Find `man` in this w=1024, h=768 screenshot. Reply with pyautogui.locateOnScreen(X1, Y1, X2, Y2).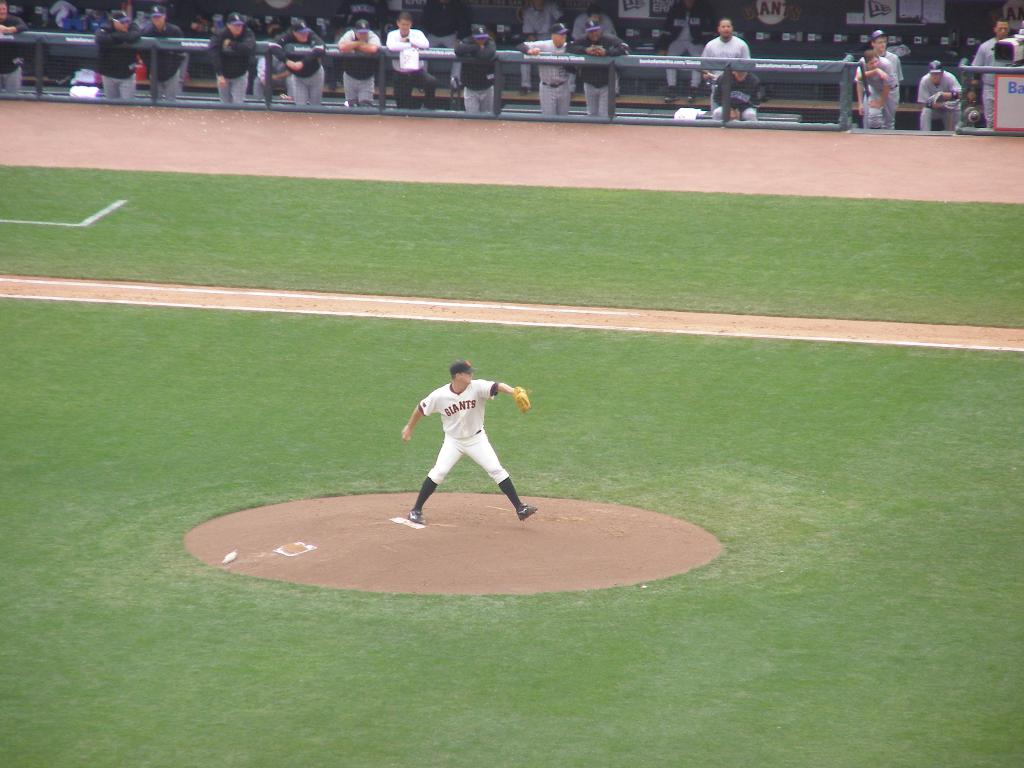
pyautogui.locateOnScreen(401, 355, 541, 532).
